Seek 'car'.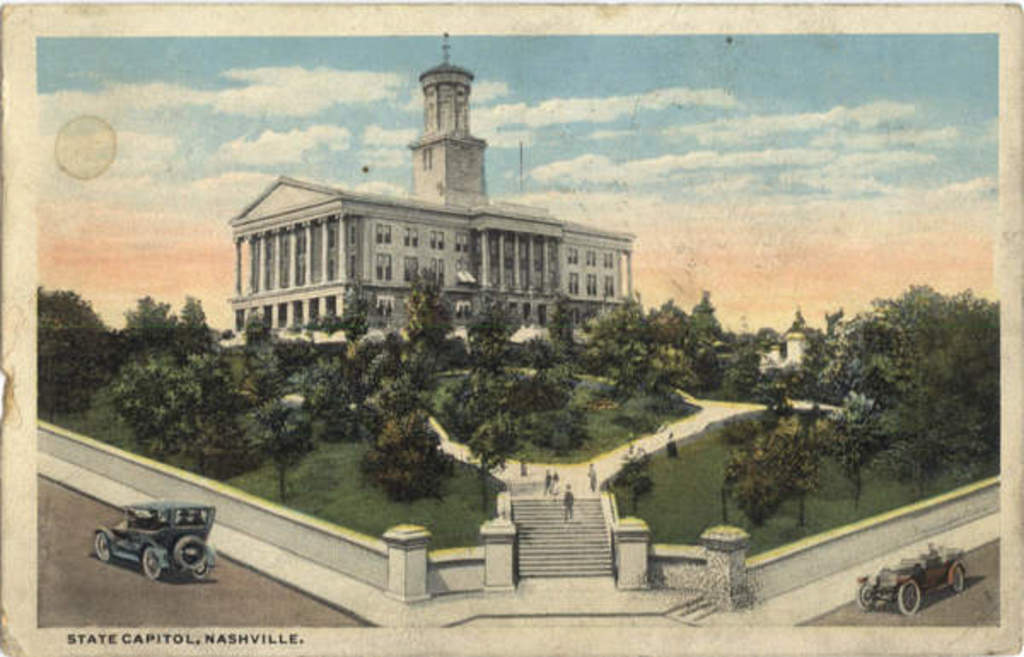
select_region(870, 543, 988, 621).
